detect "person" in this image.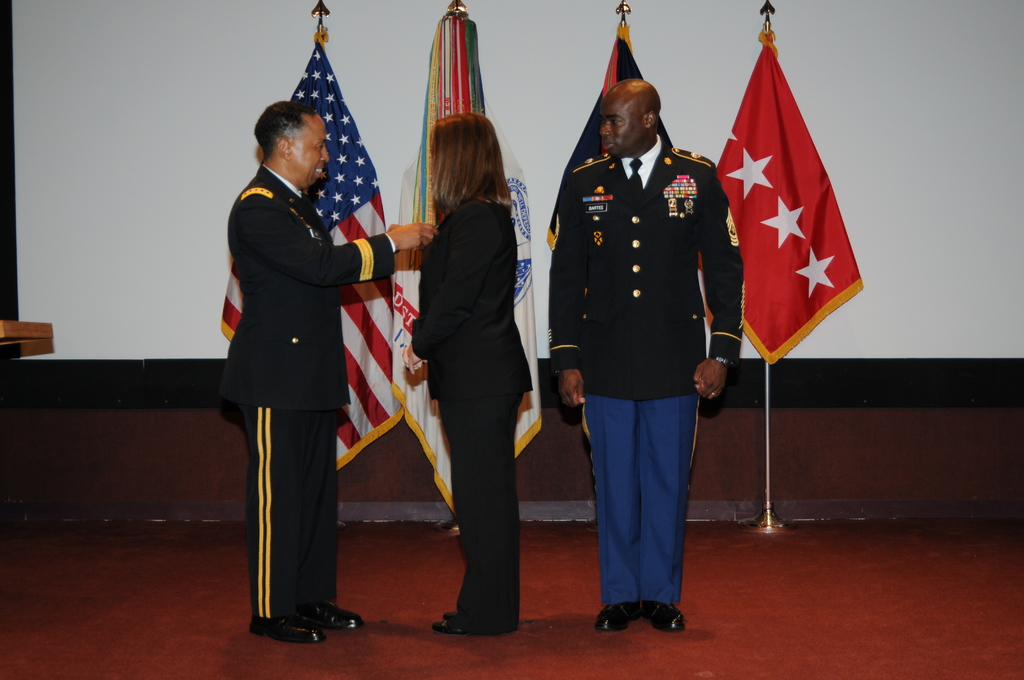
Detection: l=403, t=106, r=535, b=638.
